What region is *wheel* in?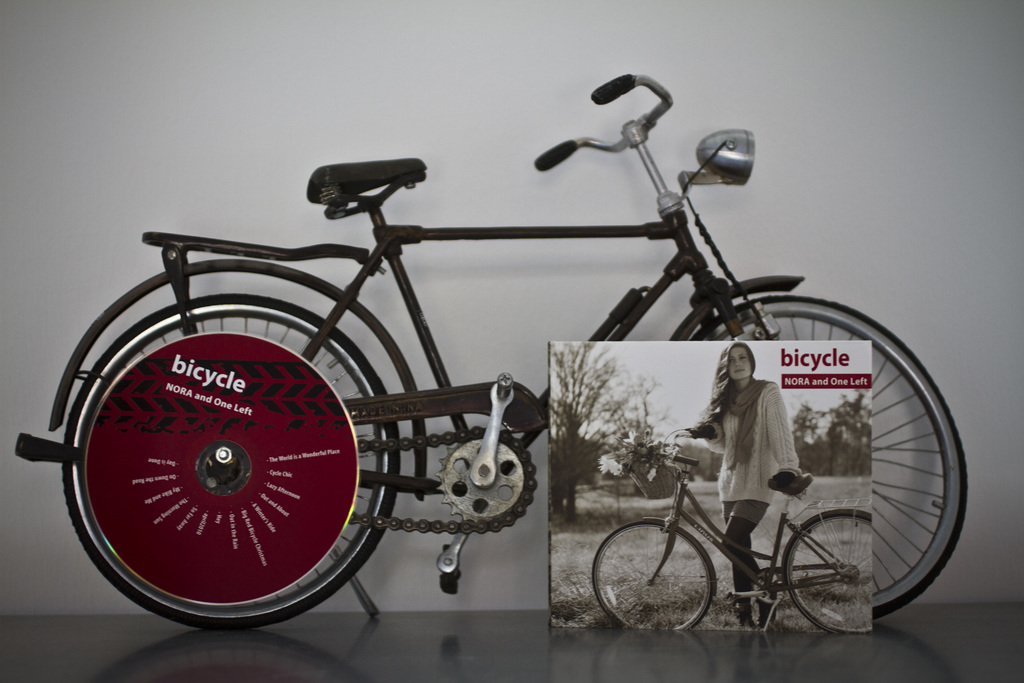
pyautogui.locateOnScreen(589, 513, 722, 630).
